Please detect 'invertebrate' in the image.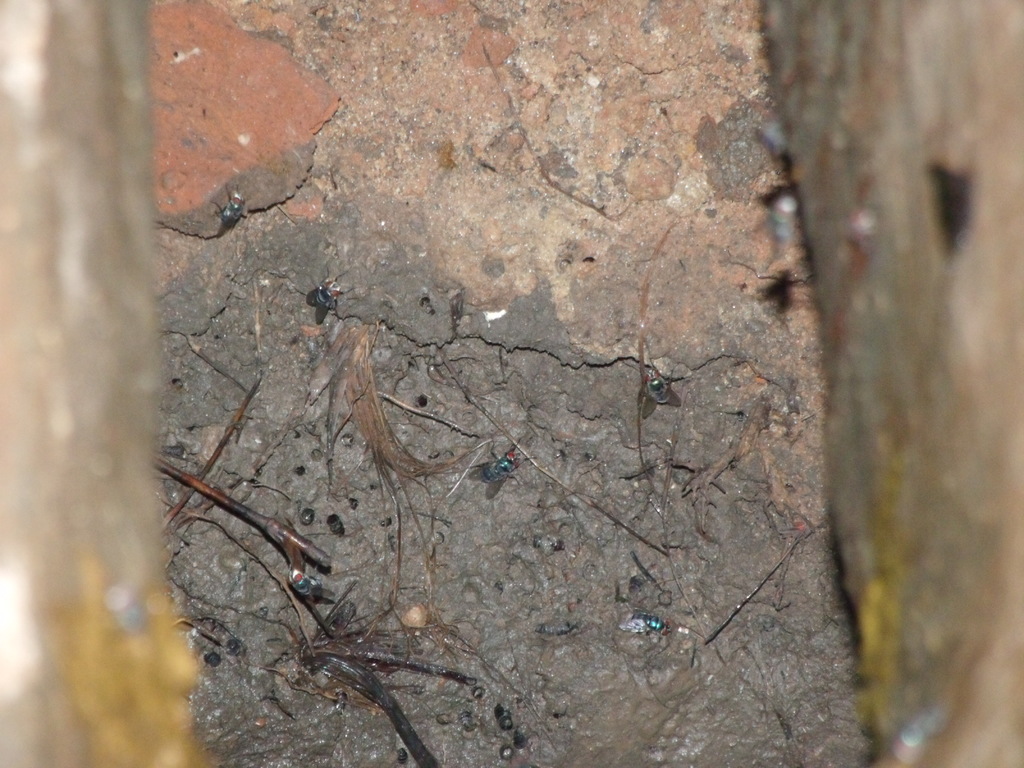
619 607 673 638.
